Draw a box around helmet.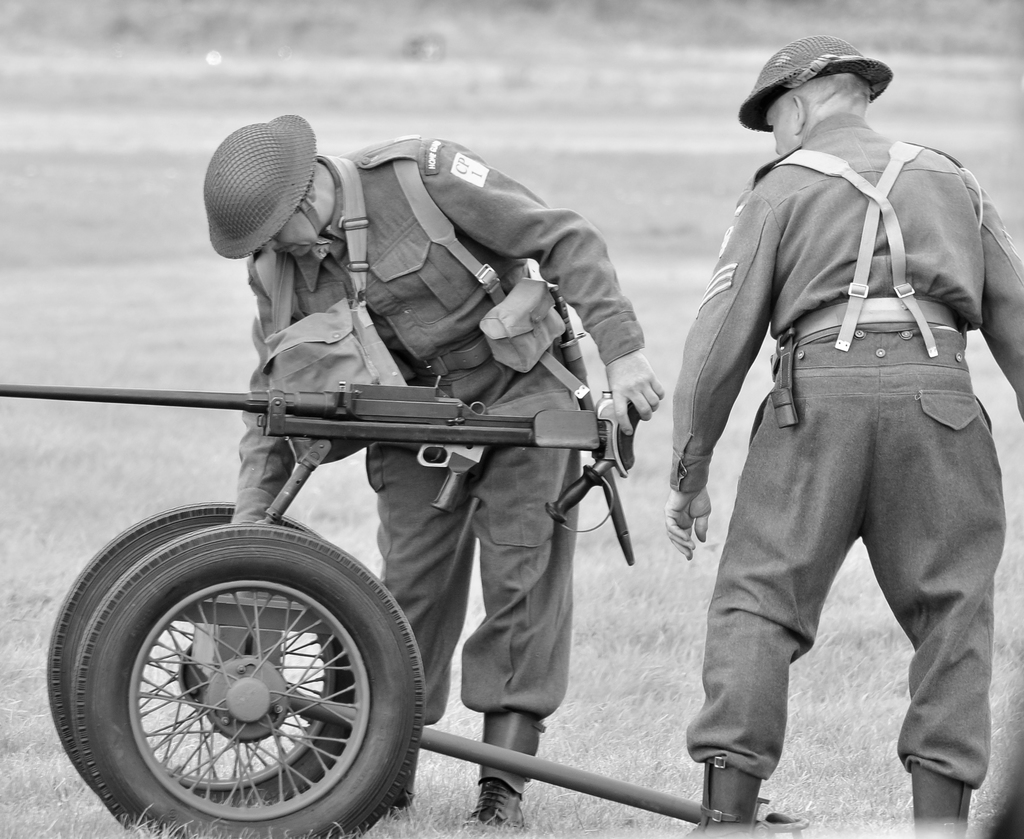
rect(736, 30, 890, 131).
